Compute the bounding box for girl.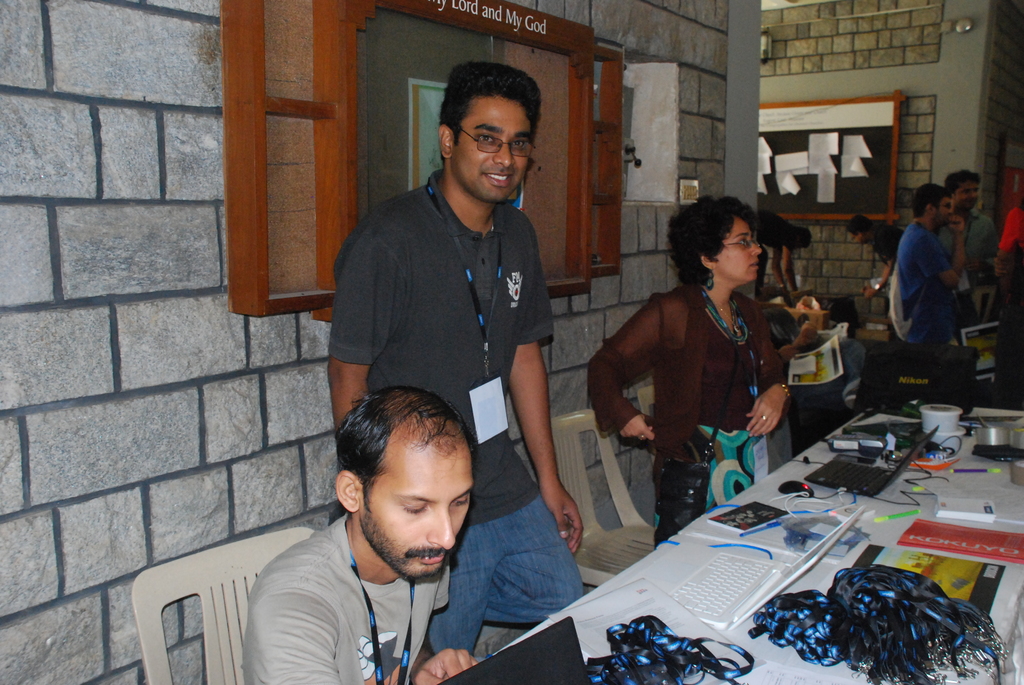
bbox(587, 193, 790, 549).
